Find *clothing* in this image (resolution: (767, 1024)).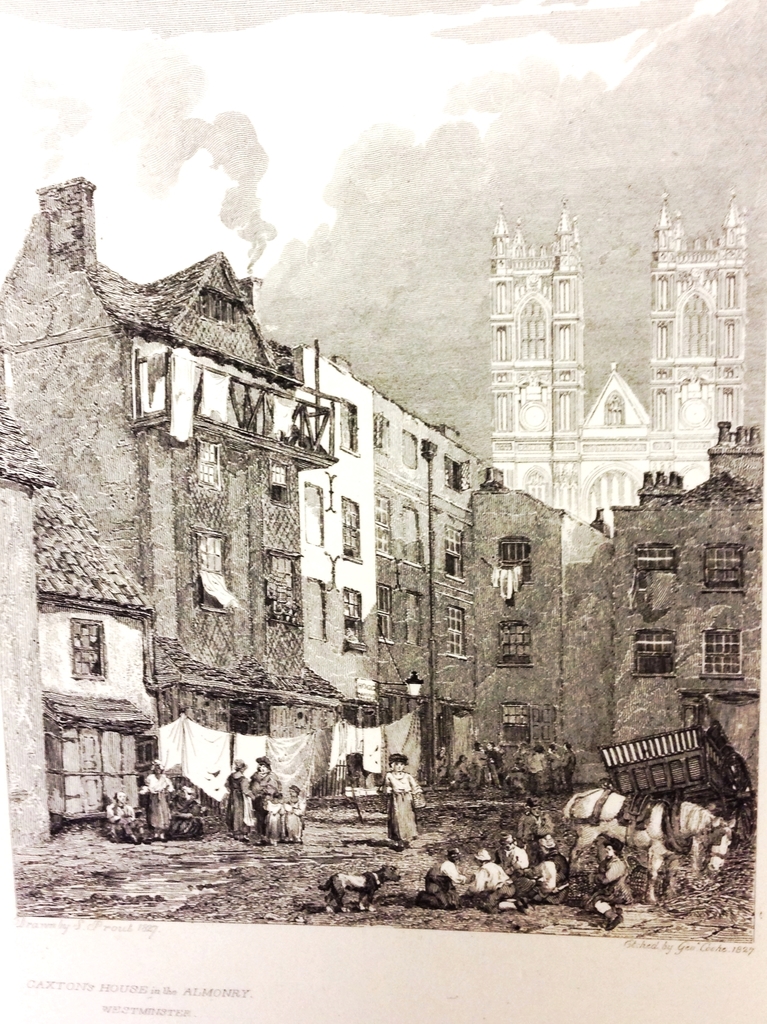
bbox=(435, 752, 447, 773).
